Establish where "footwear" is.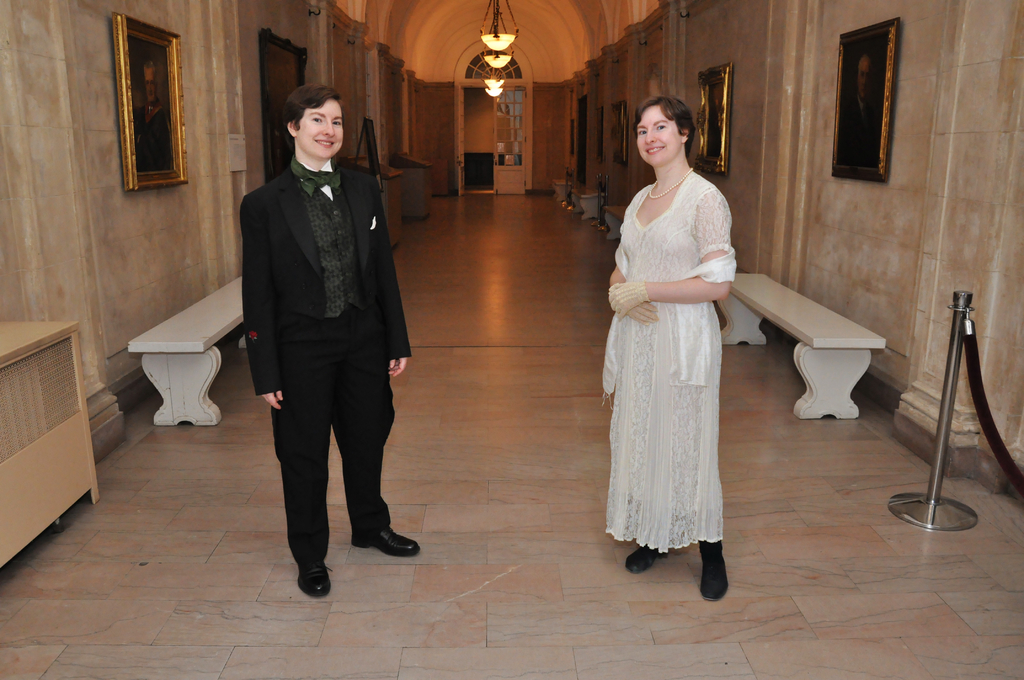
Established at (x1=355, y1=524, x2=431, y2=555).
